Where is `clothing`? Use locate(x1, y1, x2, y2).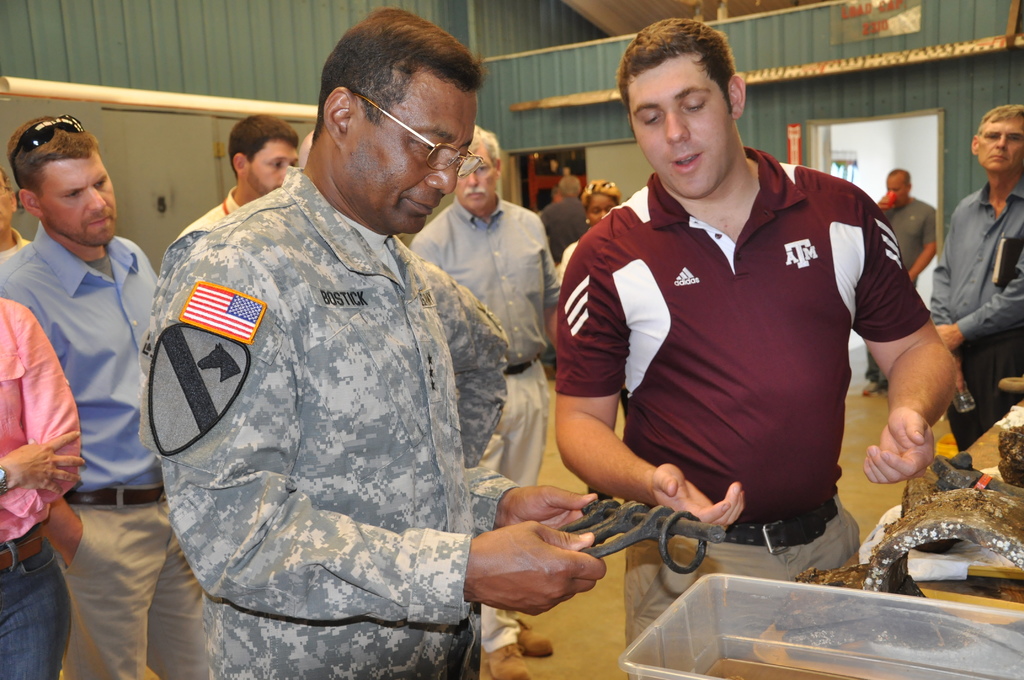
locate(136, 164, 522, 679).
